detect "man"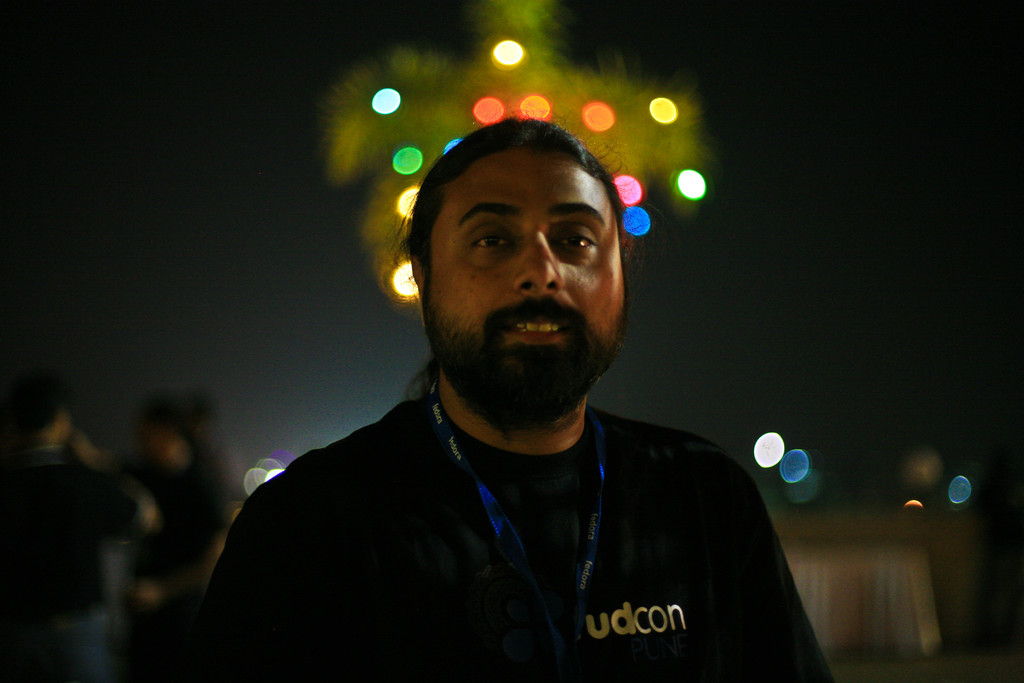
184:117:836:682
